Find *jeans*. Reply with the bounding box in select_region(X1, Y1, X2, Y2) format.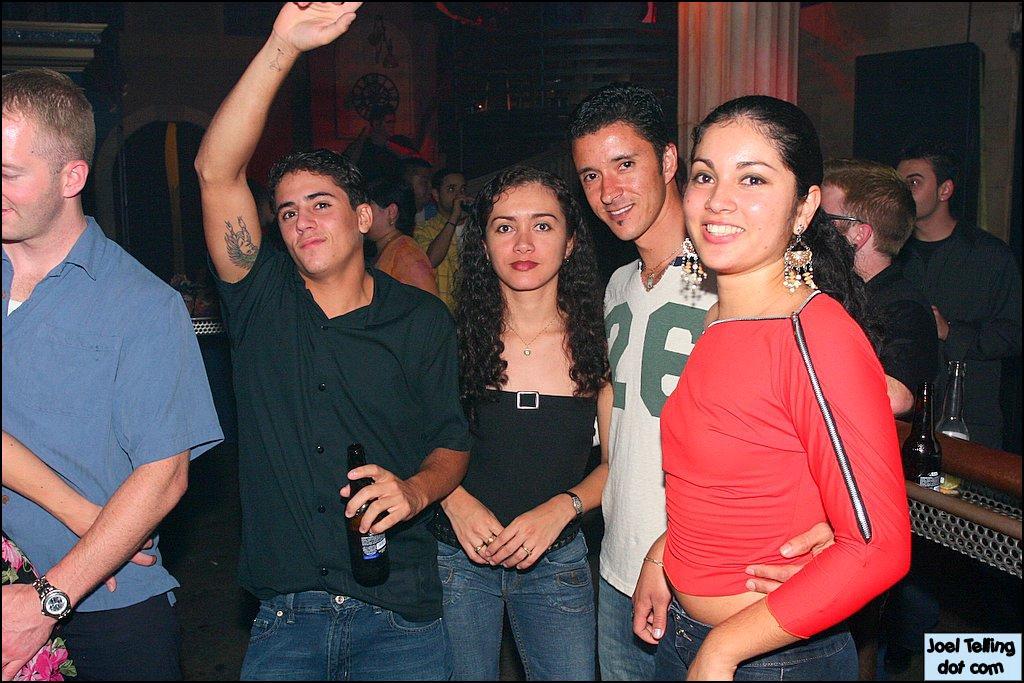
select_region(599, 579, 654, 677).
